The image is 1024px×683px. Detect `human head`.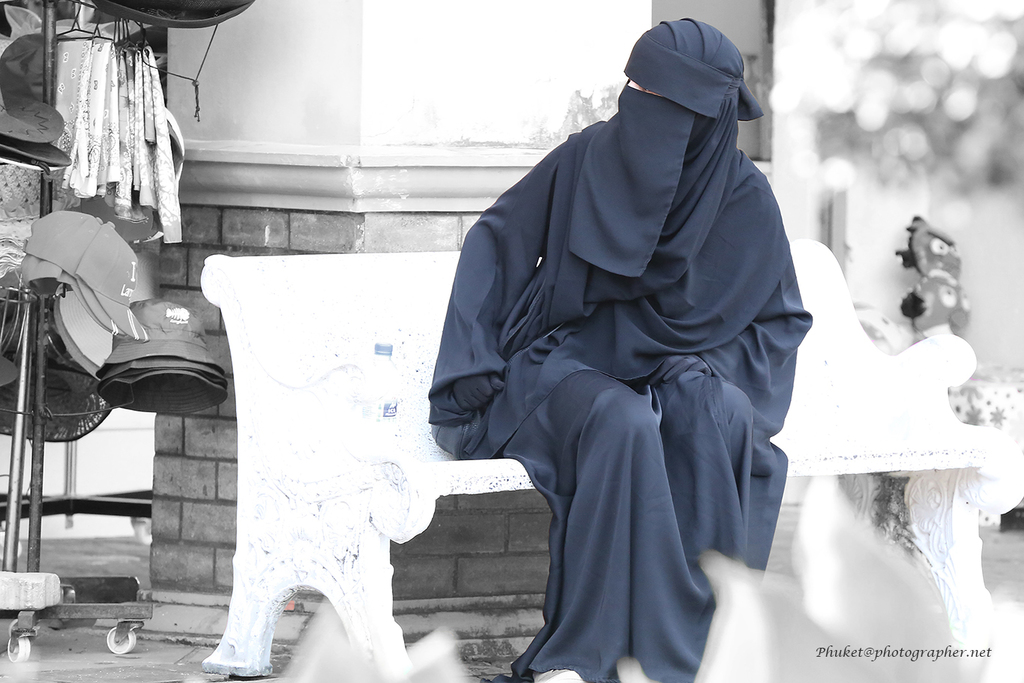
Detection: pyautogui.locateOnScreen(625, 7, 763, 205).
